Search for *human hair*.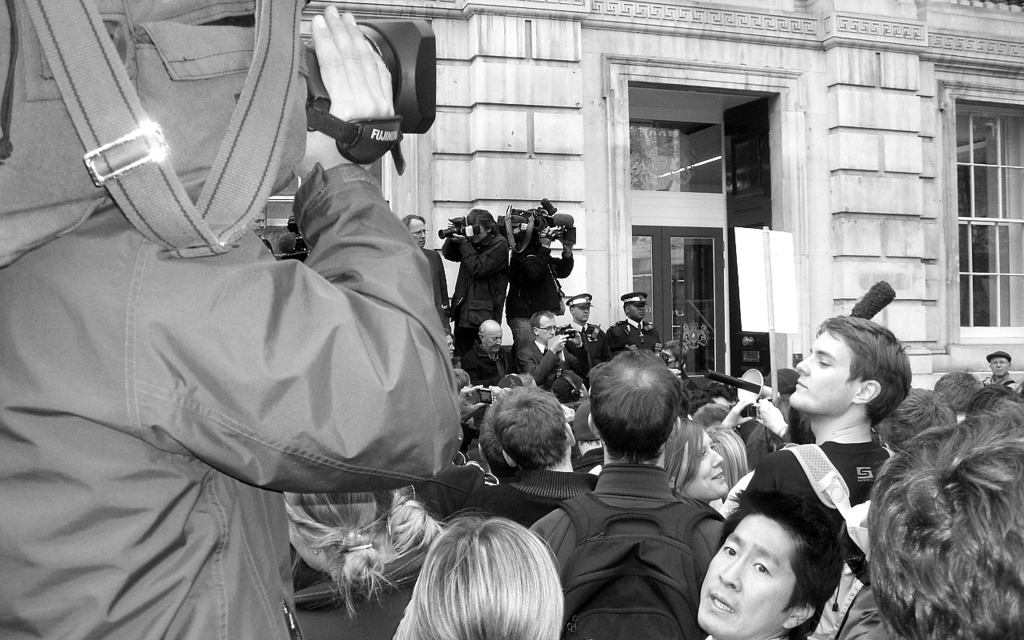
Found at 395,515,575,639.
